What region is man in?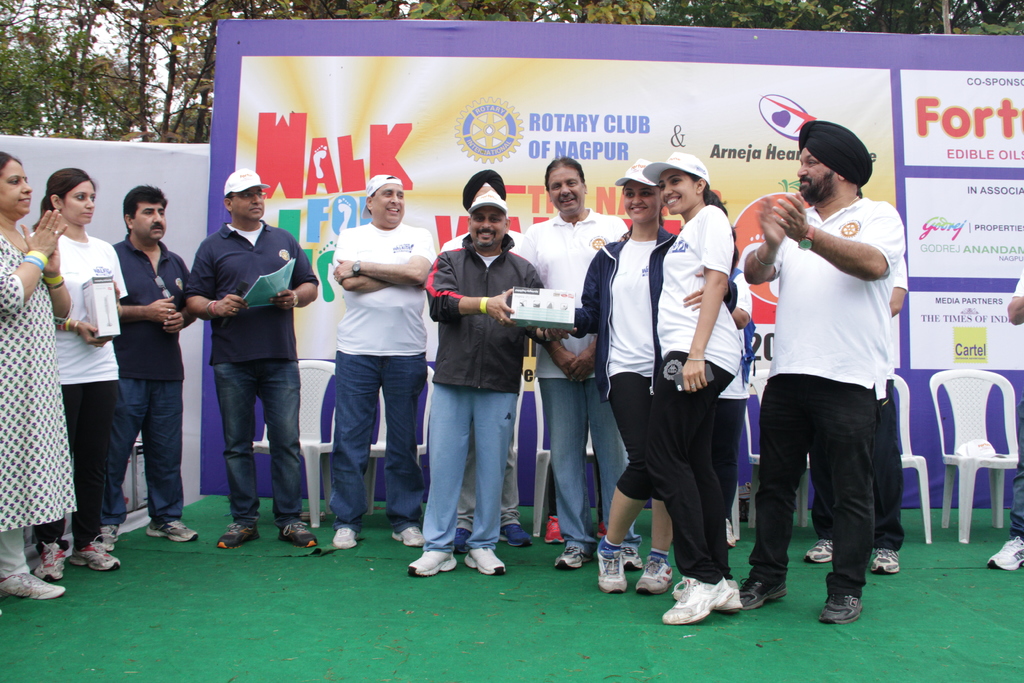
[803,188,902,575].
